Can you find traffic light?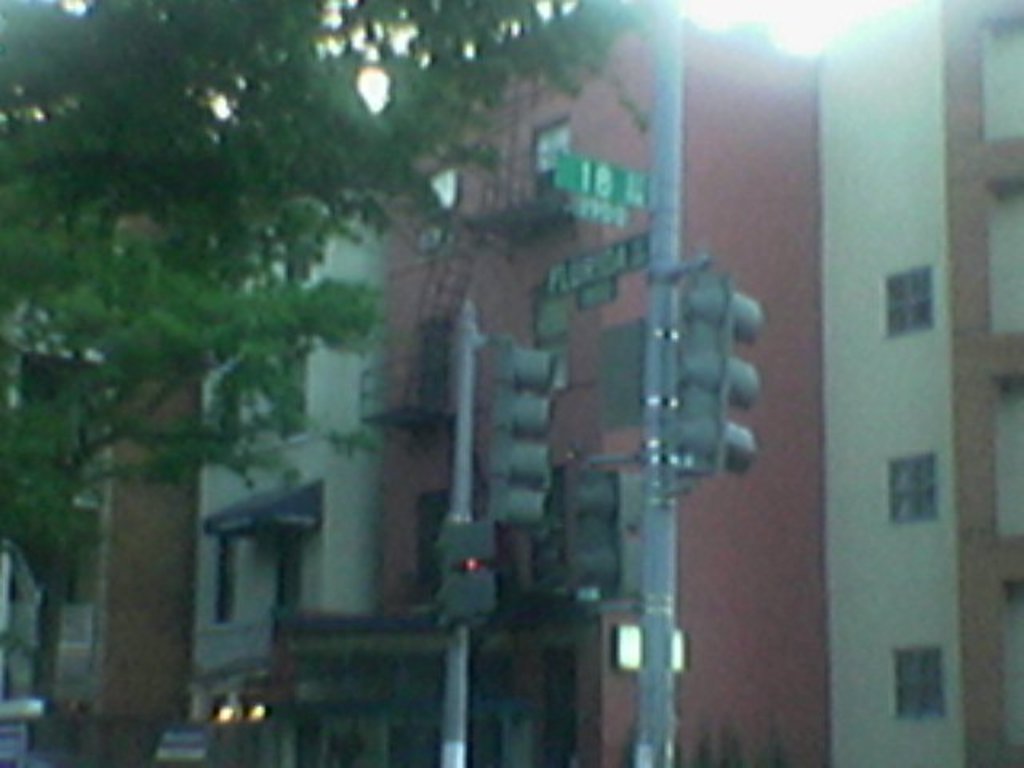
Yes, bounding box: [493,339,557,530].
